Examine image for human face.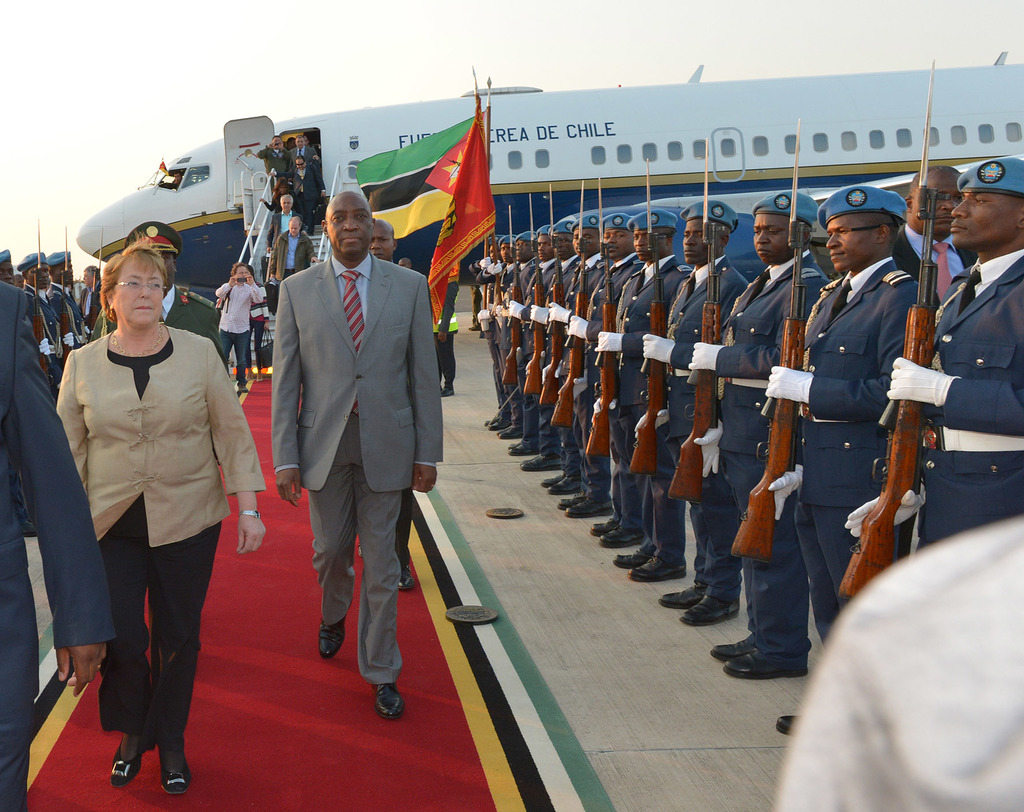
Examination result: (x1=605, y1=228, x2=630, y2=259).
